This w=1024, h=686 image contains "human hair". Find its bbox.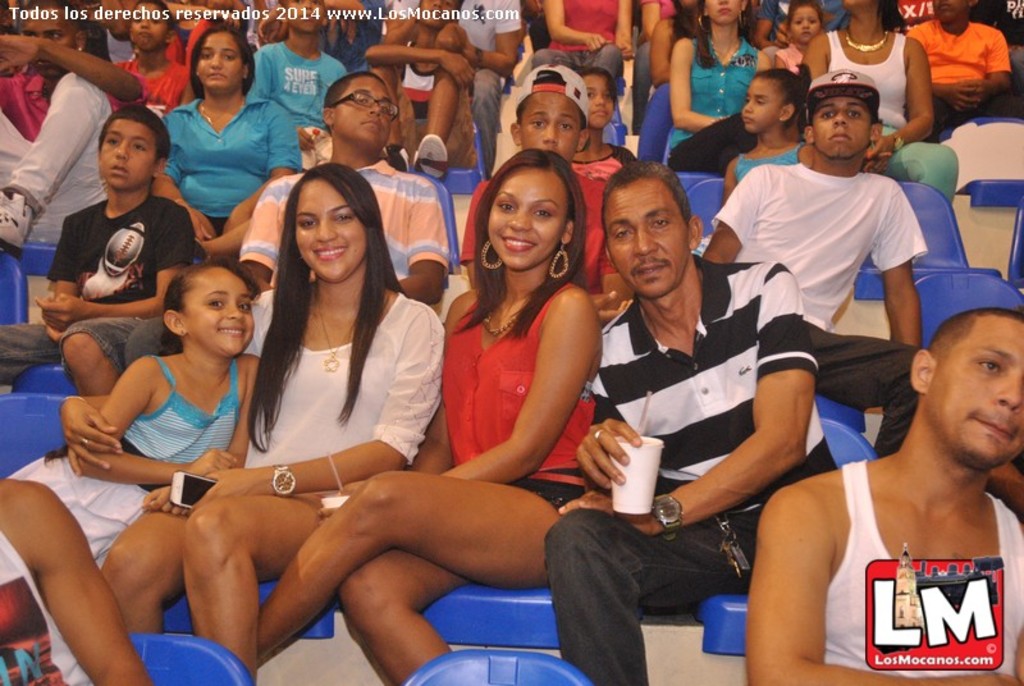
320 74 381 105.
